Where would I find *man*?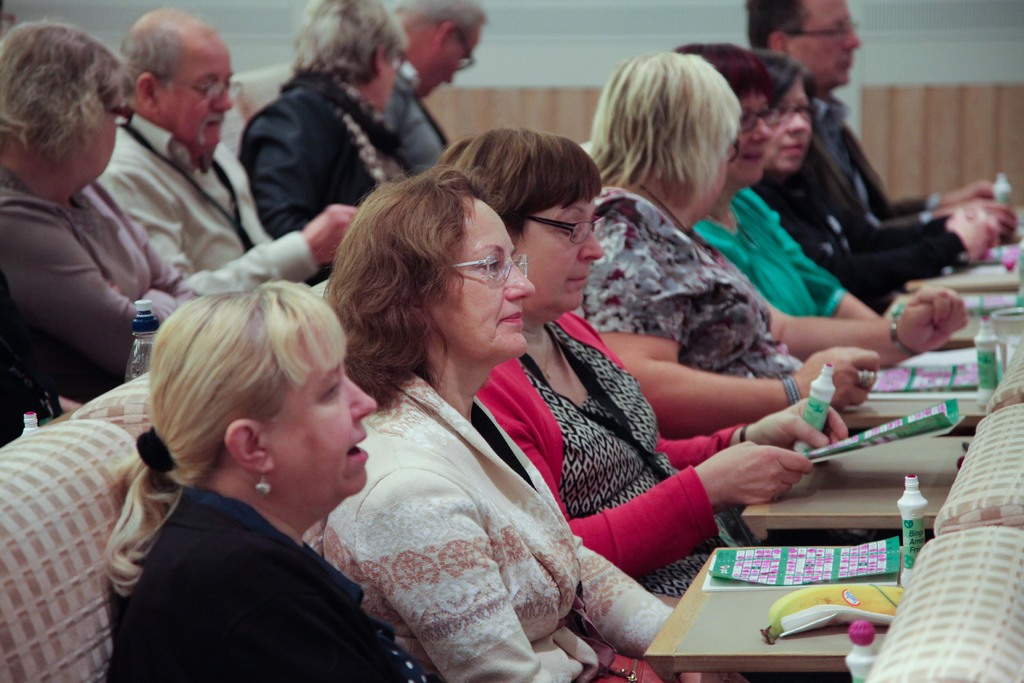
At detection(744, 0, 1019, 245).
